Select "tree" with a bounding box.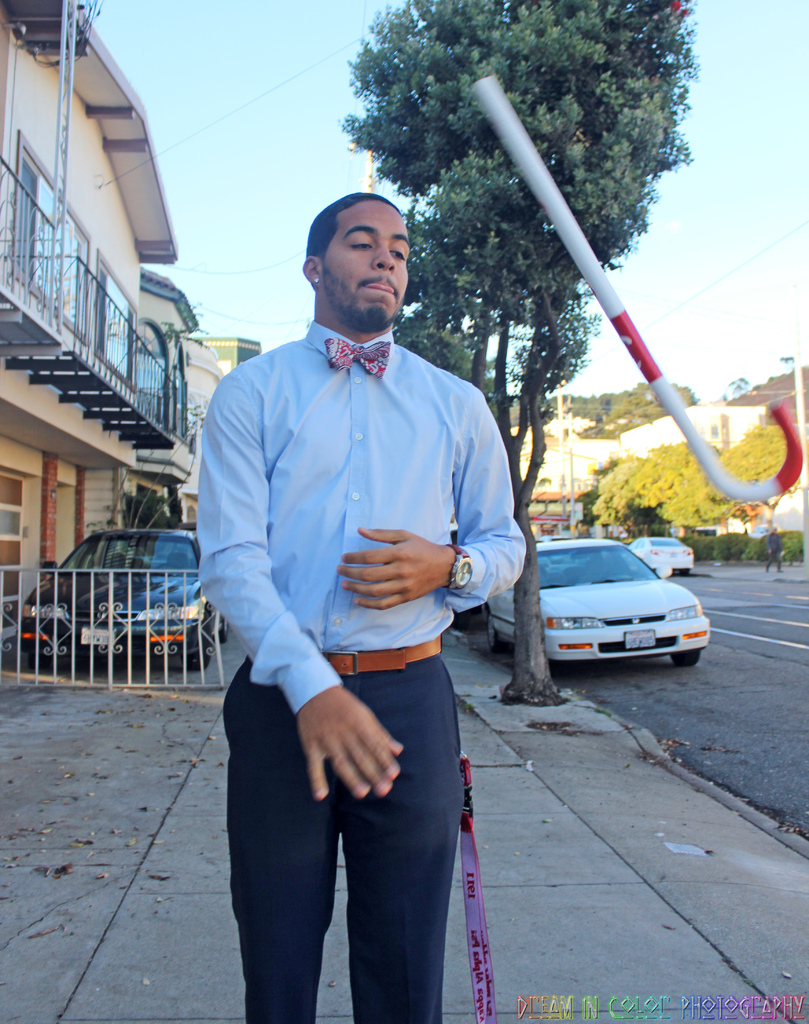
589, 455, 647, 524.
